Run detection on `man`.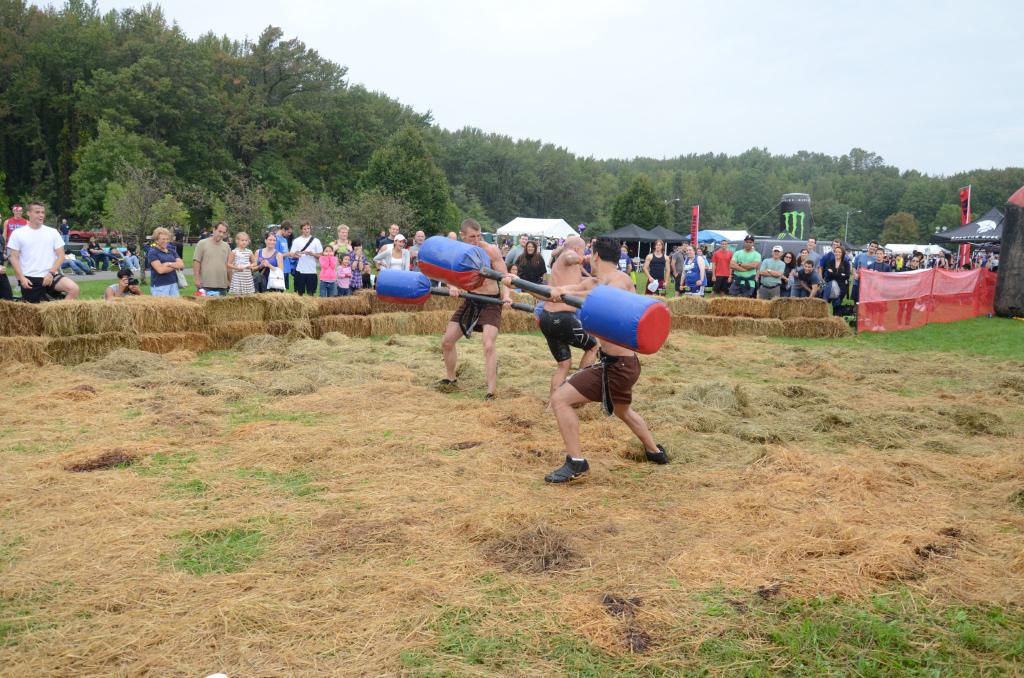
Result: BBox(504, 230, 530, 269).
